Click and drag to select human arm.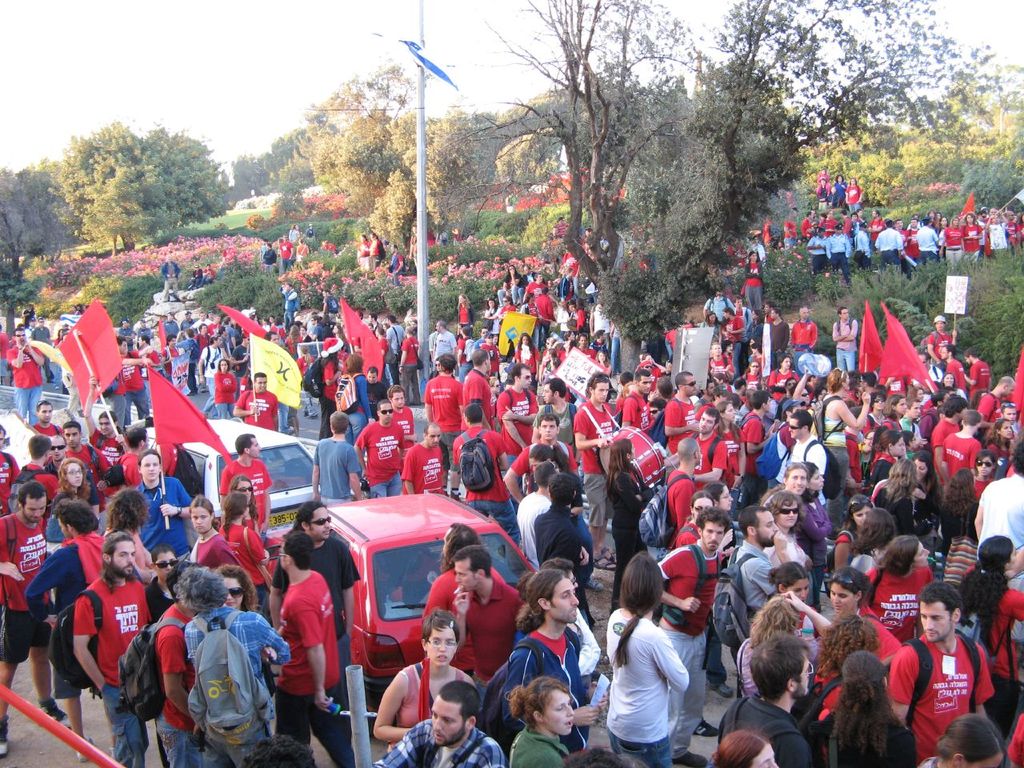
Selection: bbox=(653, 554, 689, 608).
